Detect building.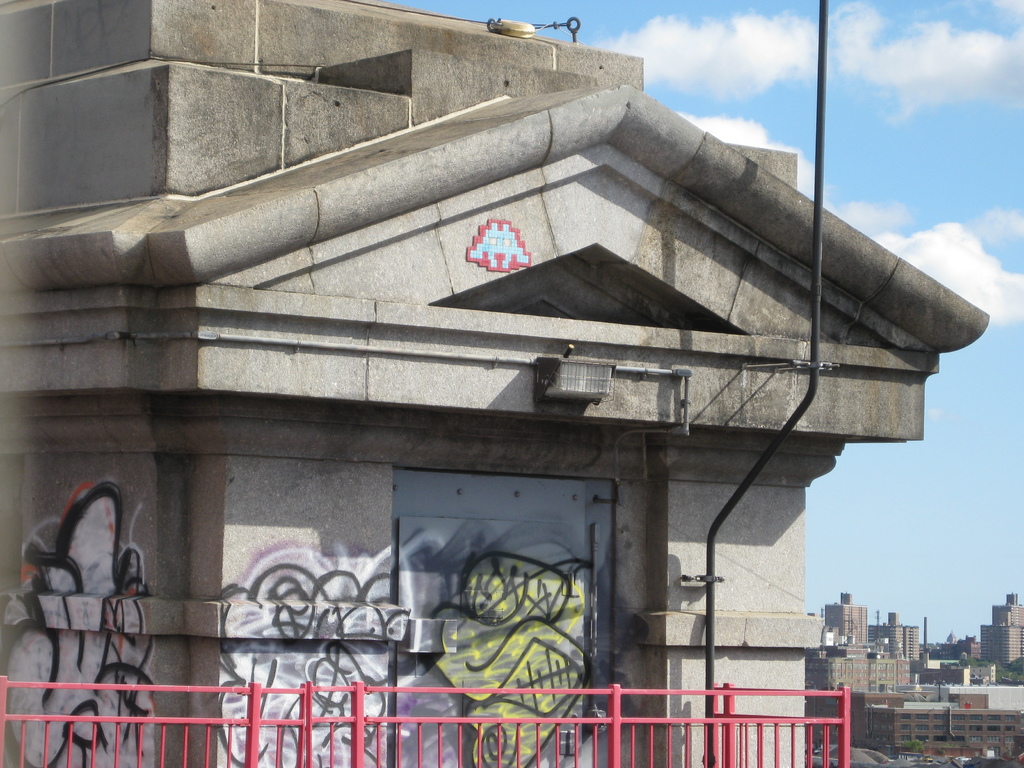
Detected at <box>0,0,990,767</box>.
